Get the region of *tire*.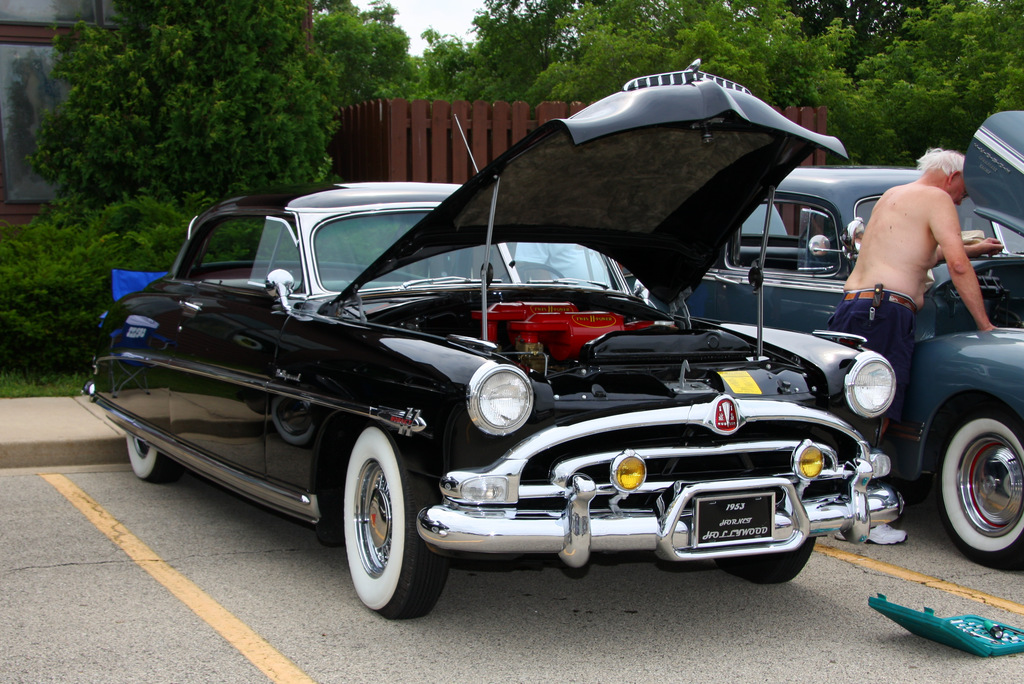
detection(724, 536, 822, 586).
